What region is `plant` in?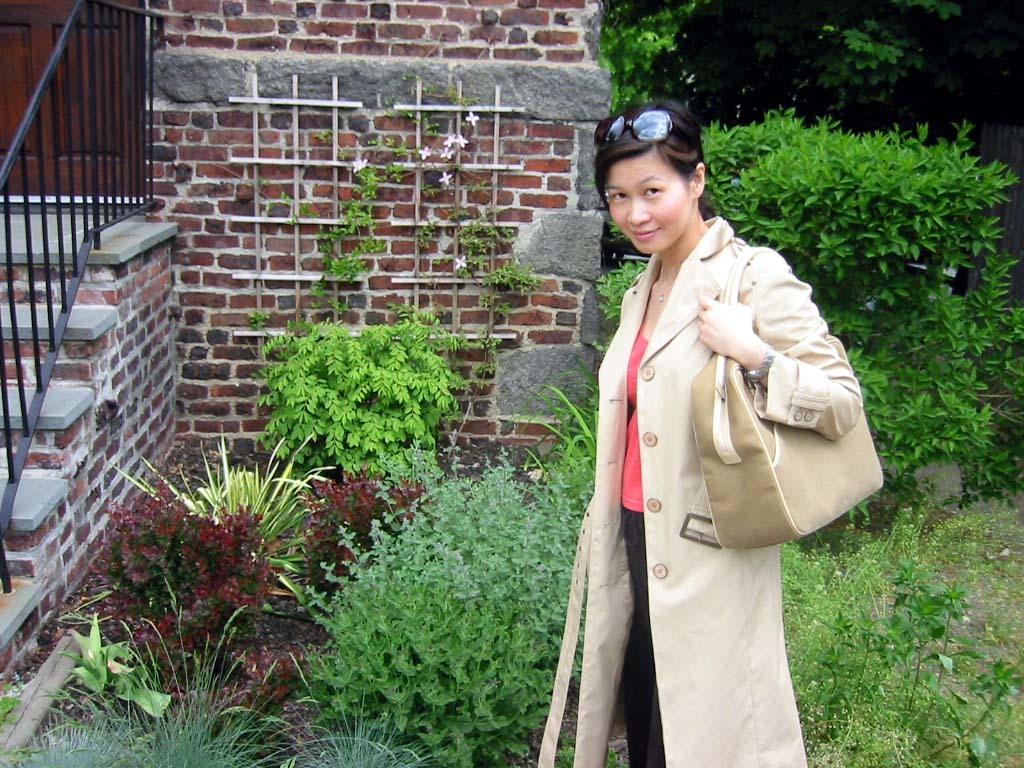
{"x1": 914, "y1": 0, "x2": 1023, "y2": 157}.
